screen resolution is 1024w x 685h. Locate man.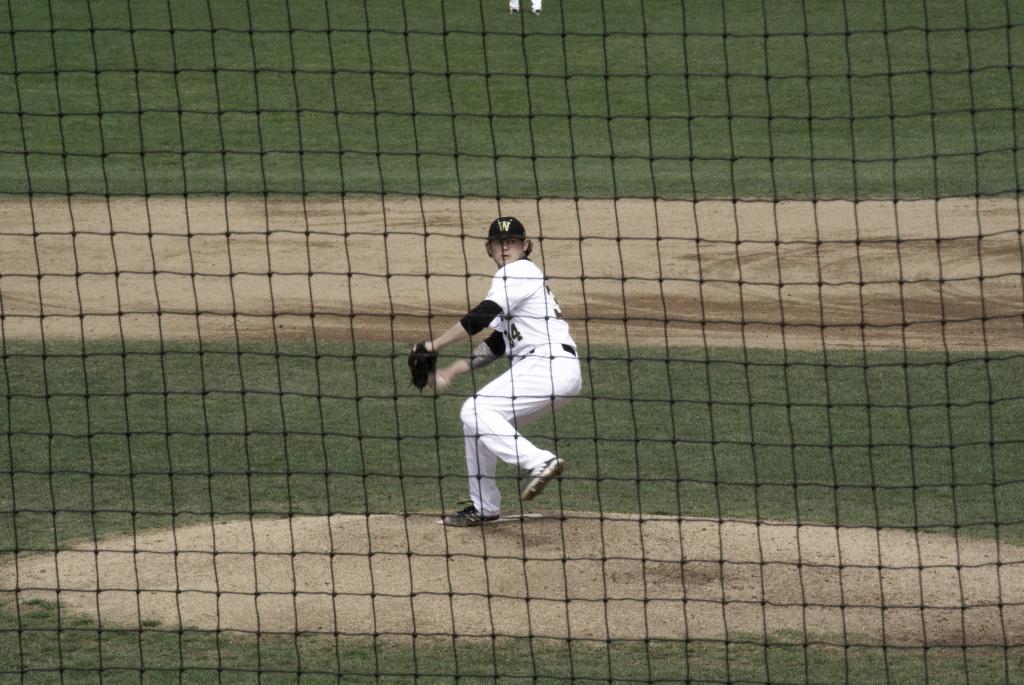
bbox=(418, 209, 590, 537).
